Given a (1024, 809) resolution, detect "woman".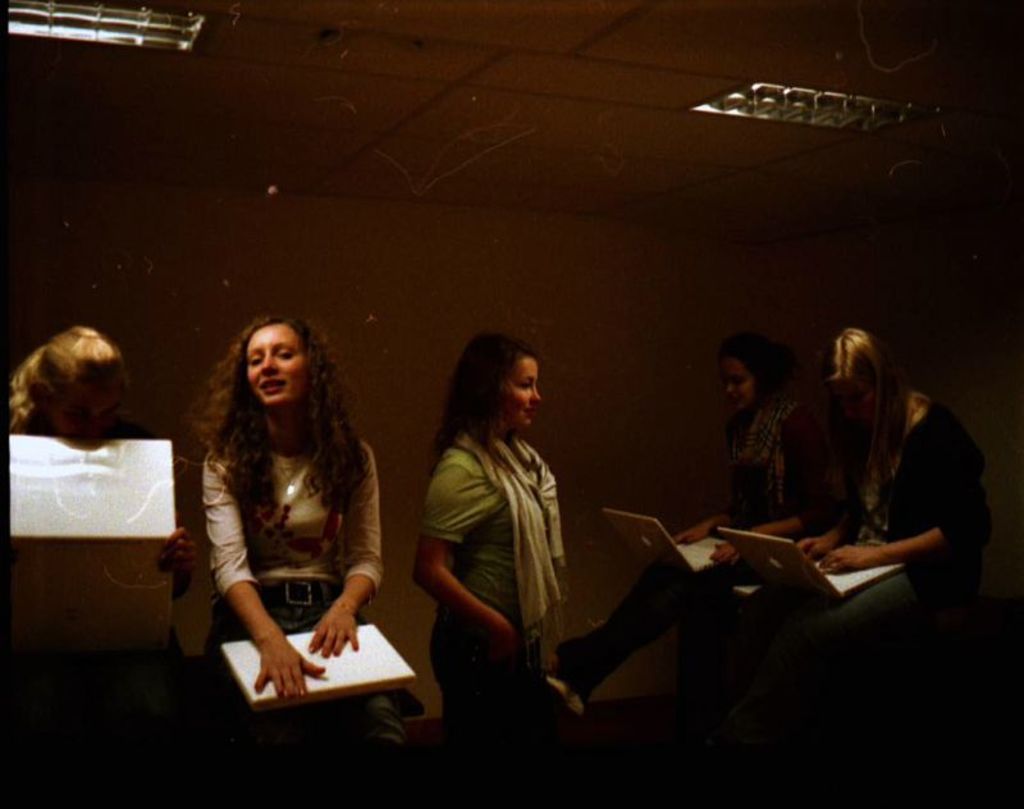
[x1=392, y1=320, x2=590, y2=739].
